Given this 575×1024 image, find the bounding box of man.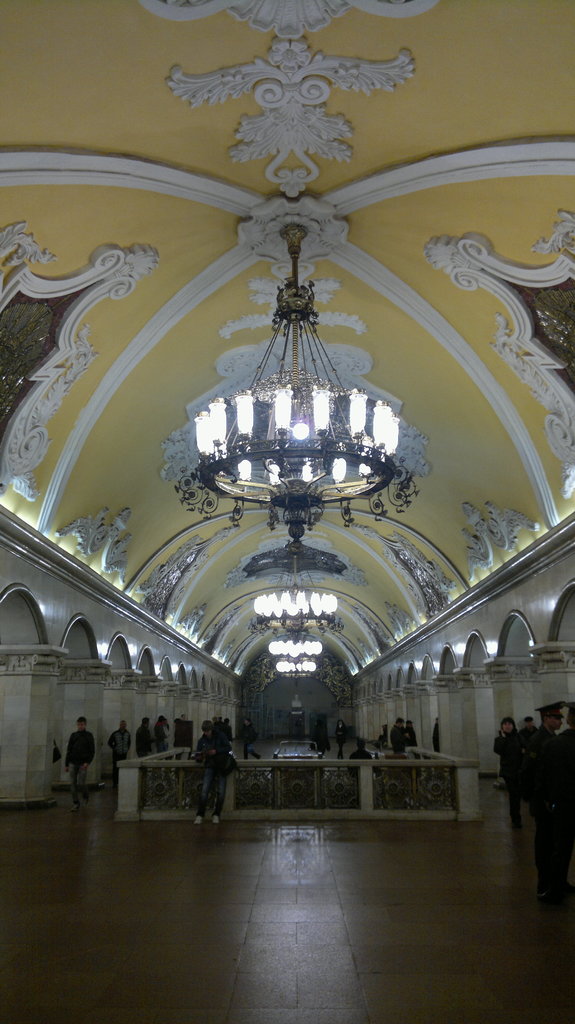
locate(63, 718, 99, 809).
